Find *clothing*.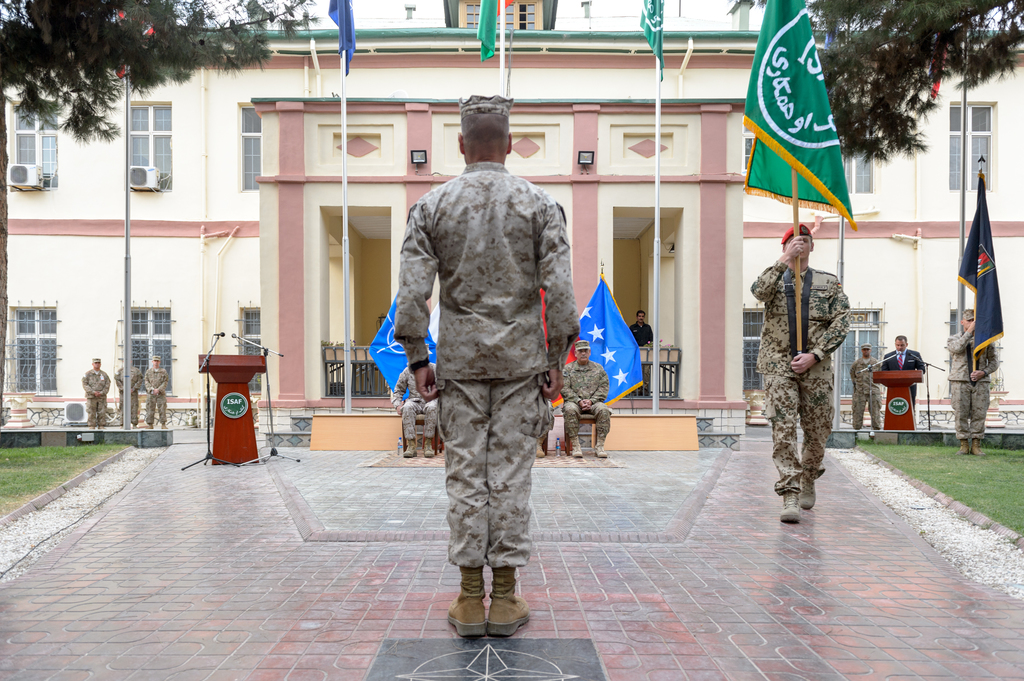
758, 218, 867, 505.
